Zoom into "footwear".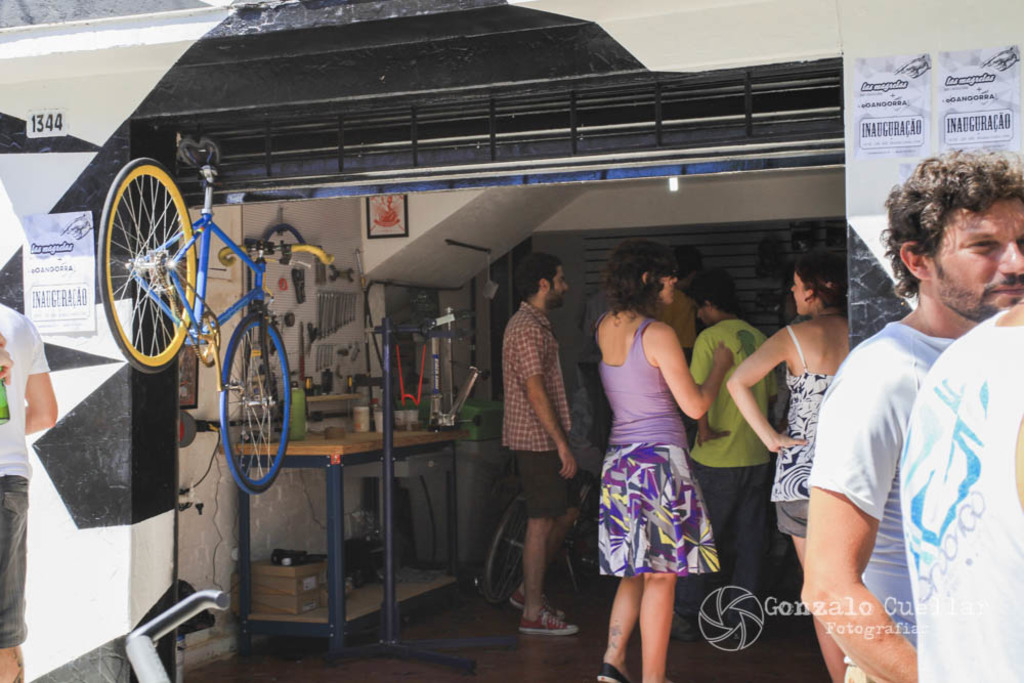
Zoom target: (left=595, top=661, right=636, bottom=682).
